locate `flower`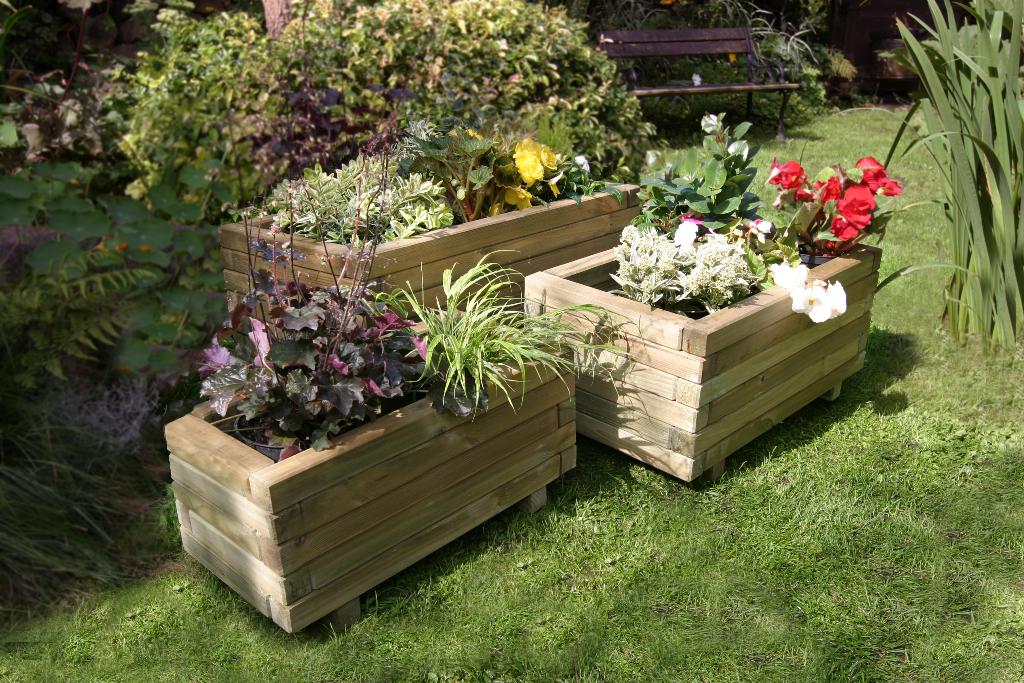
box(792, 281, 833, 331)
